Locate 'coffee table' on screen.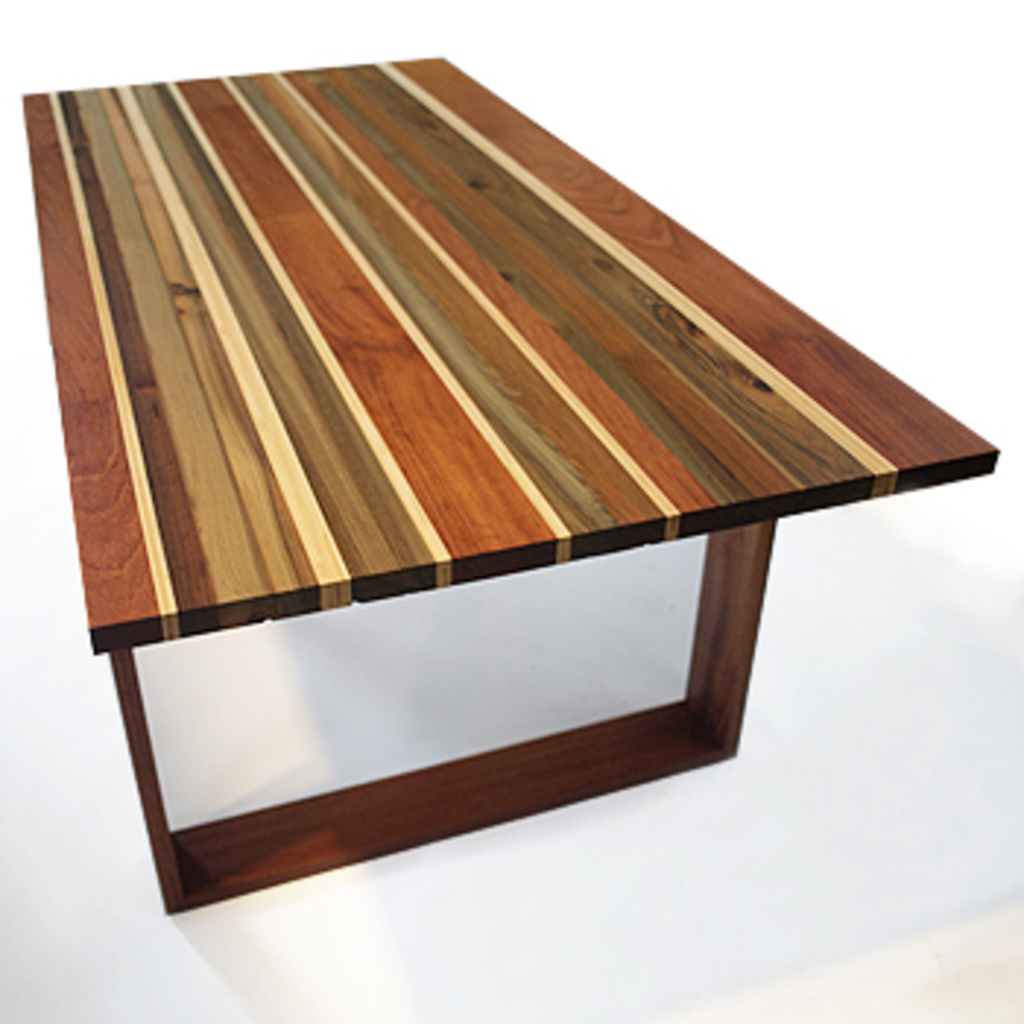
On screen at [left=18, top=50, right=1006, bottom=957].
